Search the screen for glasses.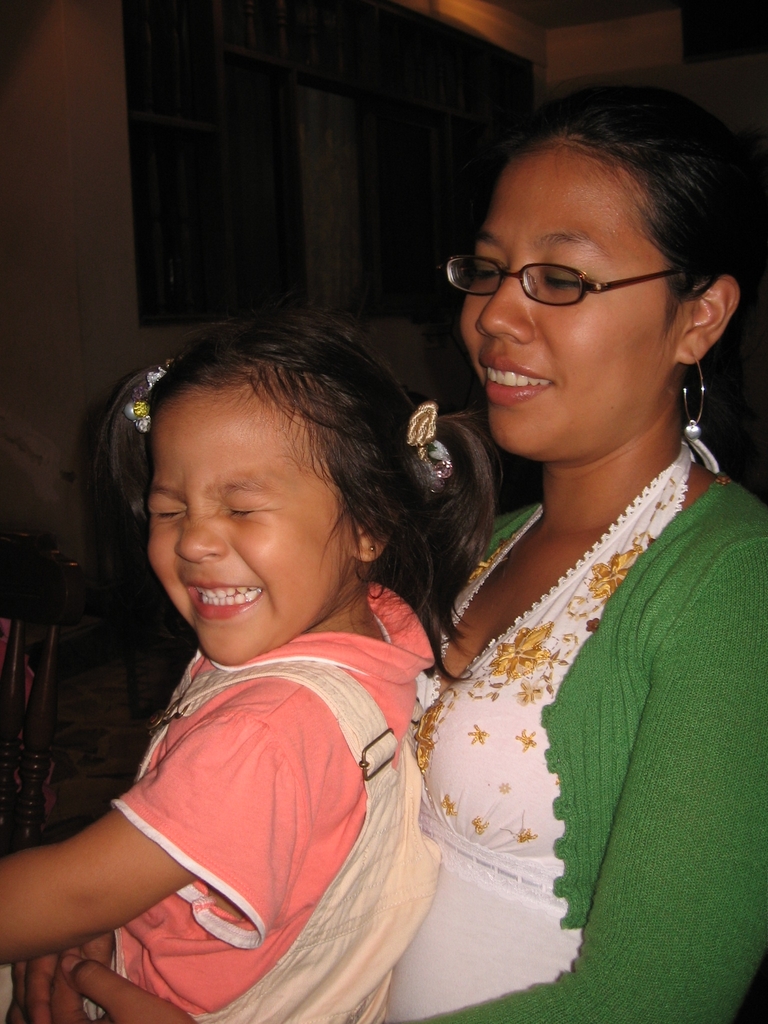
Found at Rect(441, 228, 701, 310).
